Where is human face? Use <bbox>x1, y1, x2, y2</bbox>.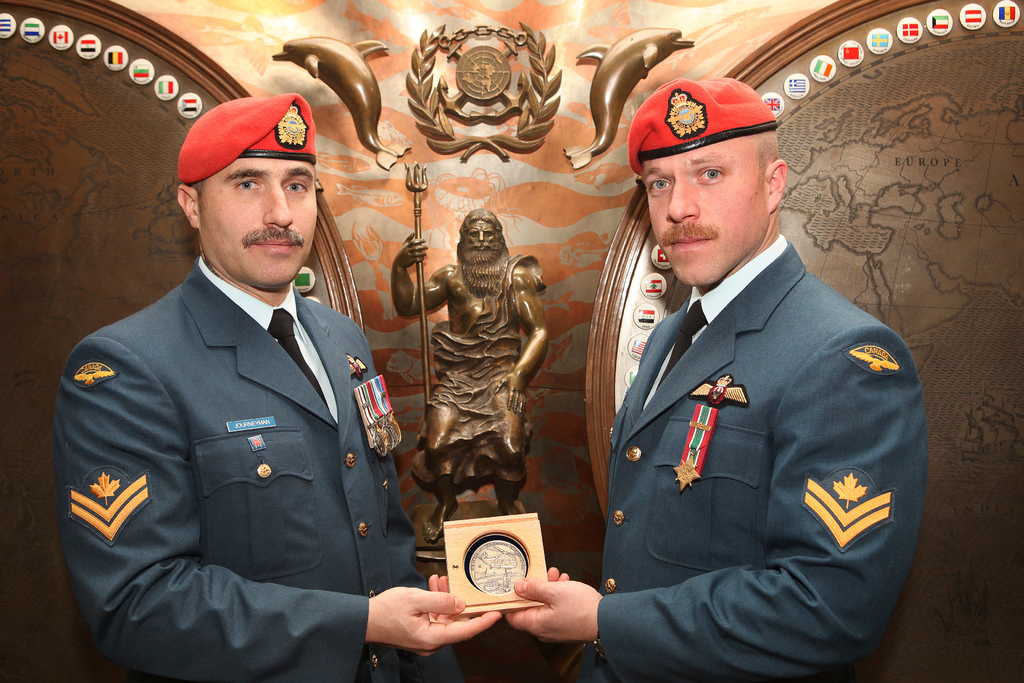
<bbox>467, 220, 499, 254</bbox>.
